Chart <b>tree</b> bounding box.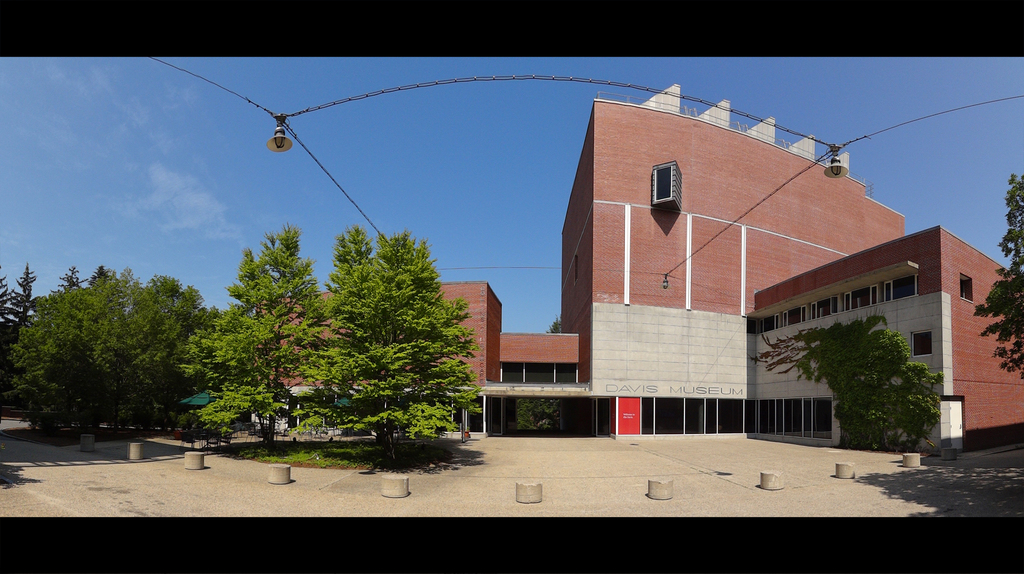
Charted: 975/170/1023/377.
